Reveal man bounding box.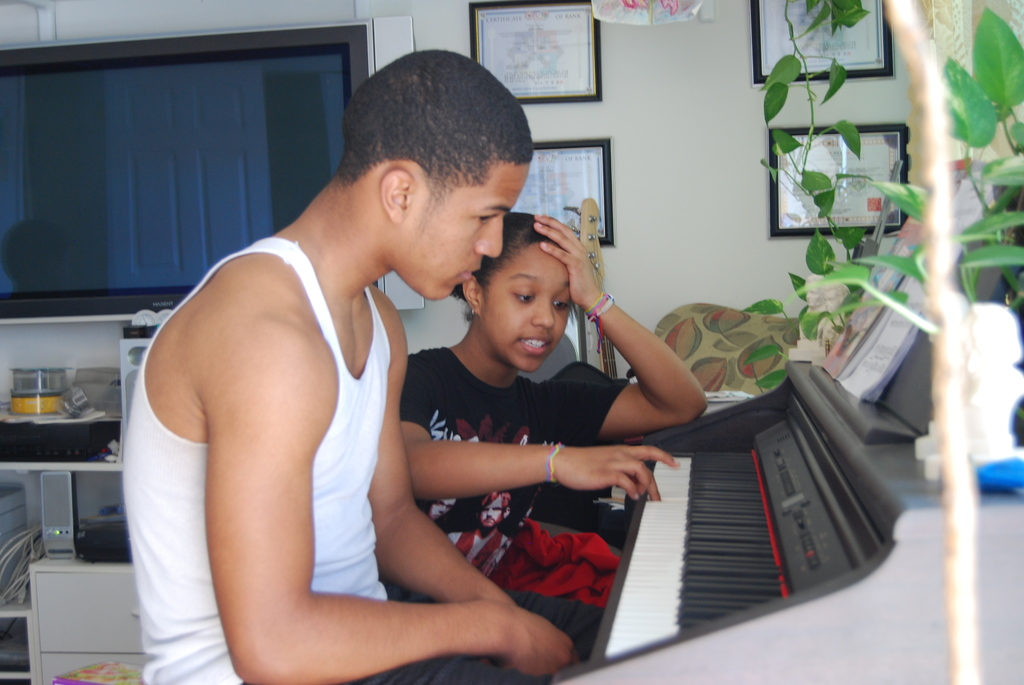
Revealed: (113, 43, 592, 684).
